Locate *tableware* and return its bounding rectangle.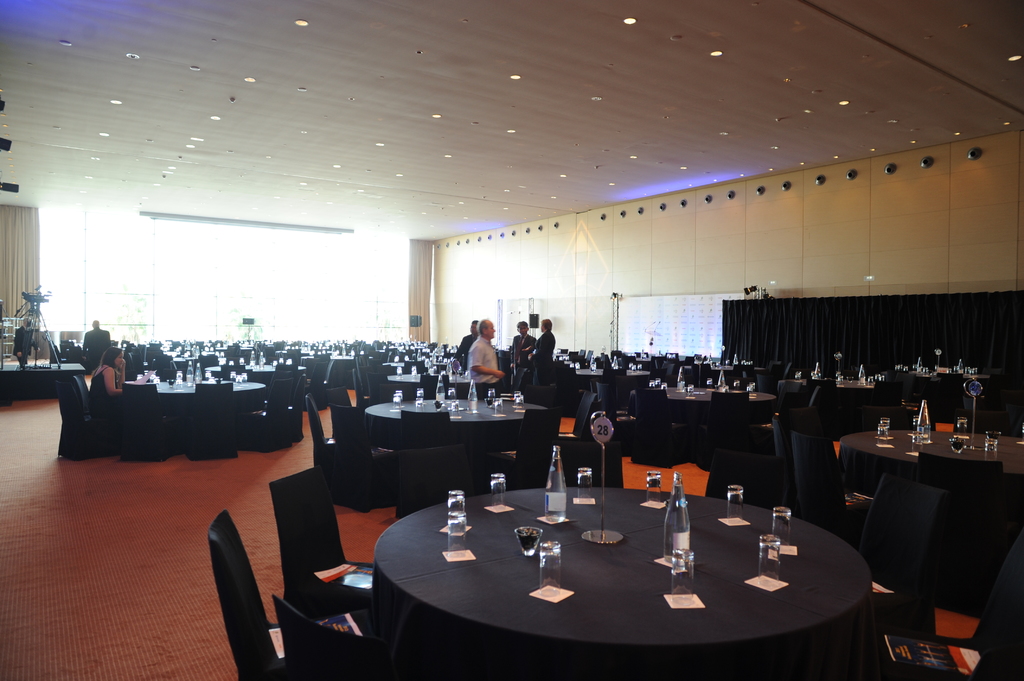
crop(956, 413, 967, 438).
